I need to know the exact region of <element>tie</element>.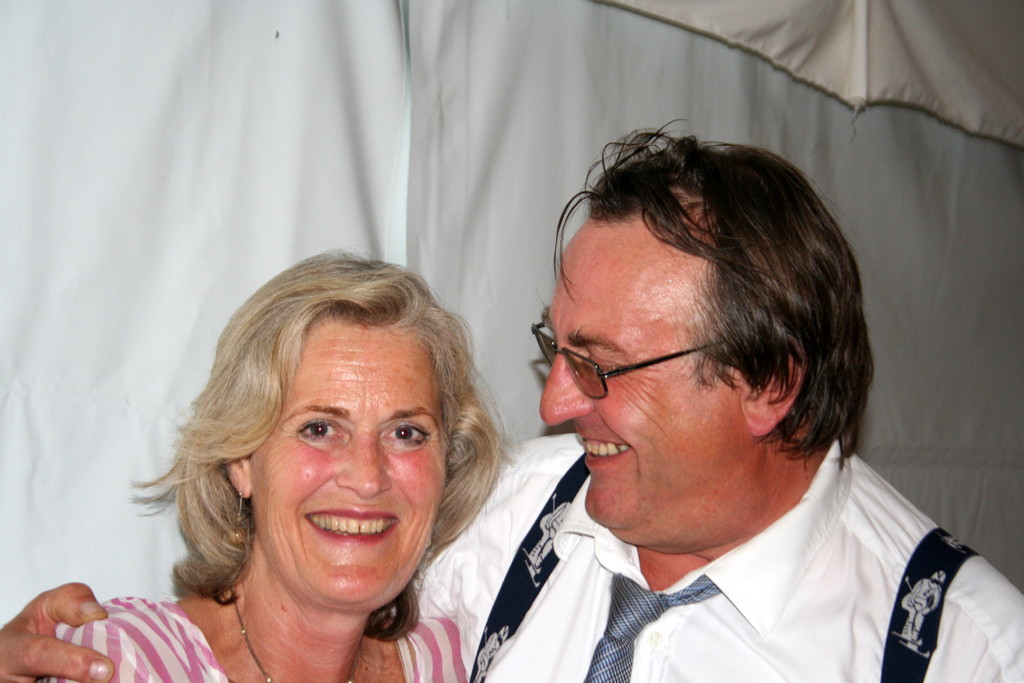
Region: box(586, 572, 721, 682).
